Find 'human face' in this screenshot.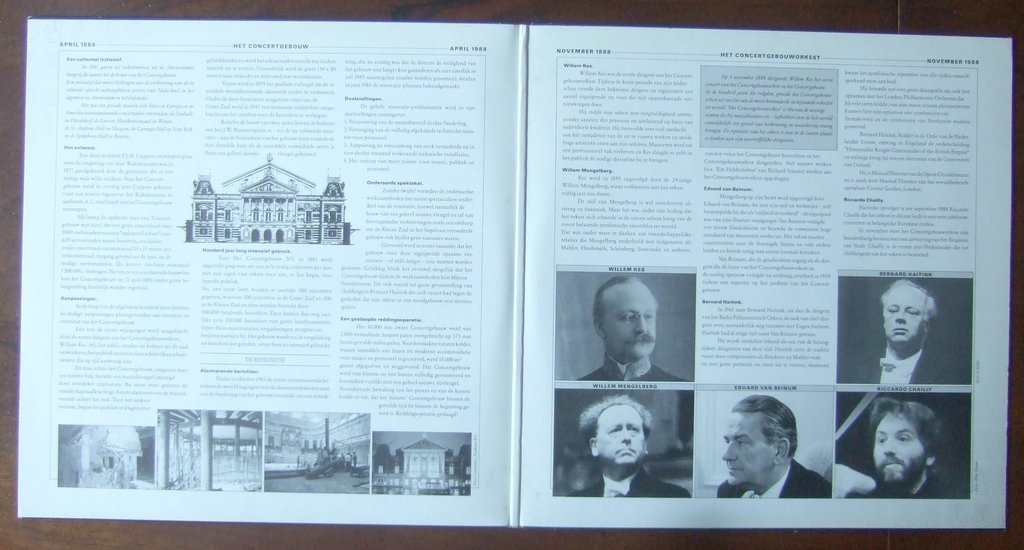
The bounding box for 'human face' is 594 401 649 473.
